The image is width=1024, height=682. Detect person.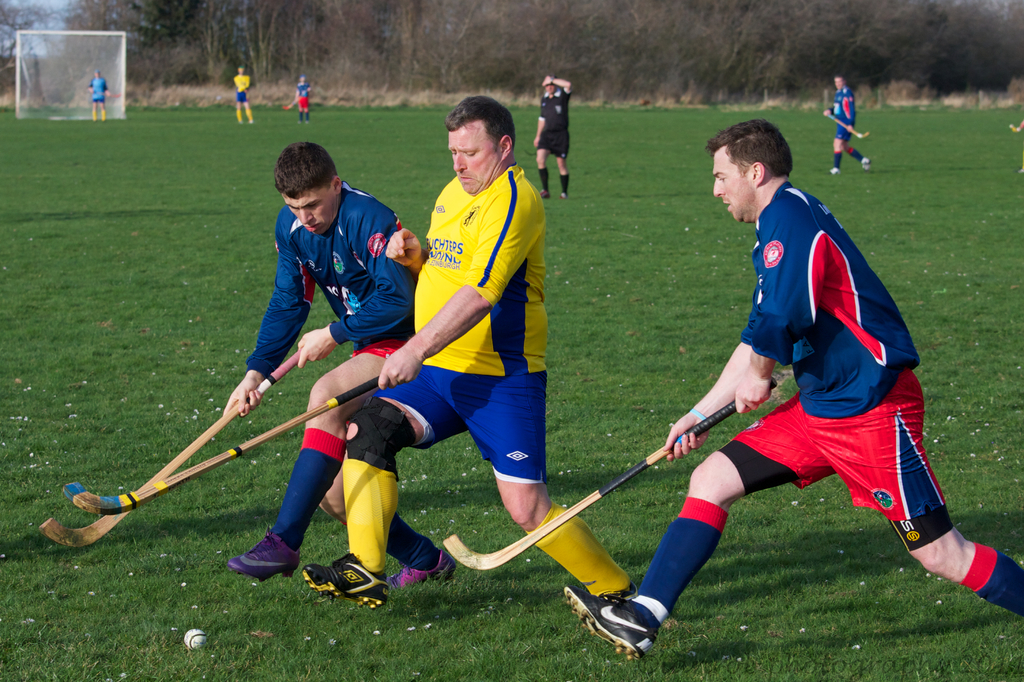
Detection: [left=822, top=72, right=871, bottom=181].
